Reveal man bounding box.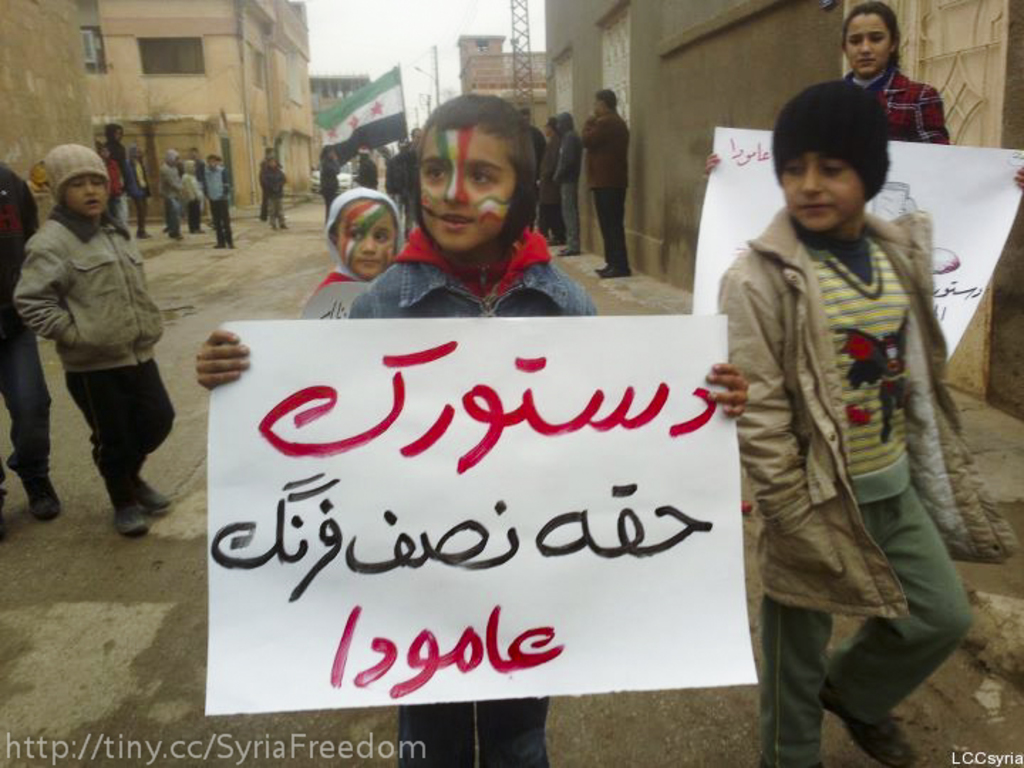
Revealed: (x1=558, y1=112, x2=582, y2=257).
